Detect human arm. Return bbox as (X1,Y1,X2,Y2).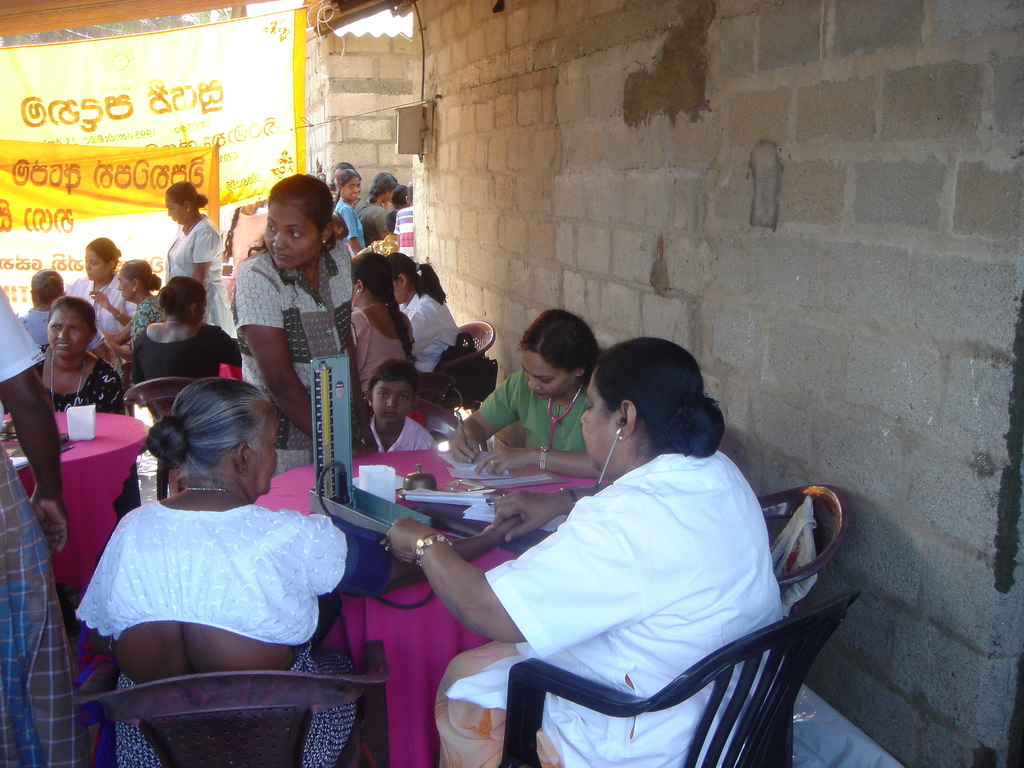
(91,282,129,321).
